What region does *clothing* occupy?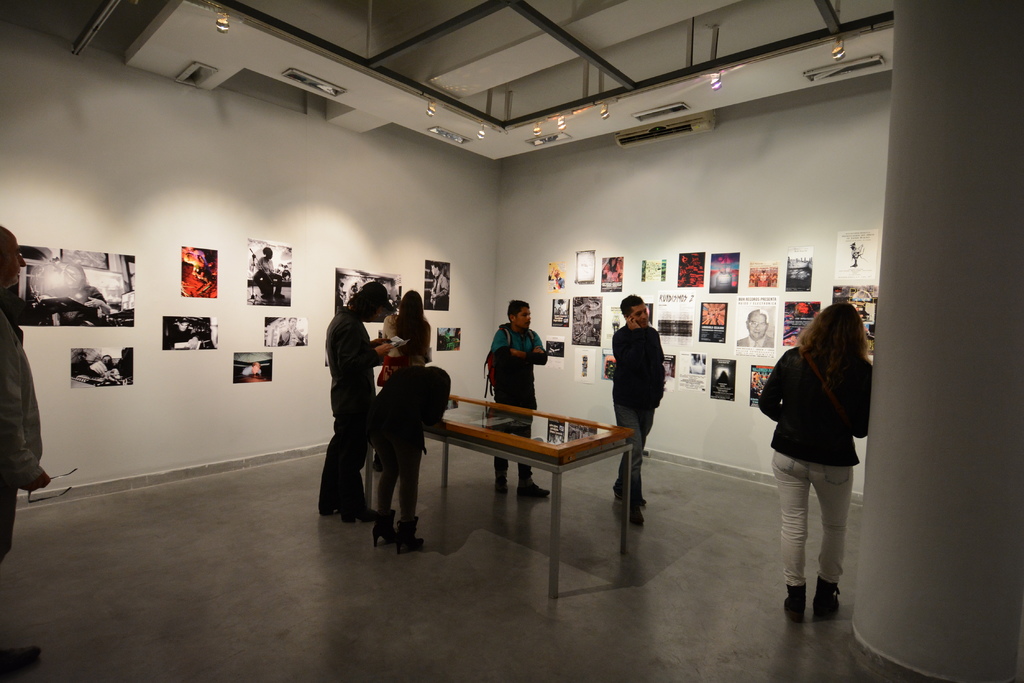
bbox=(378, 315, 434, 386).
